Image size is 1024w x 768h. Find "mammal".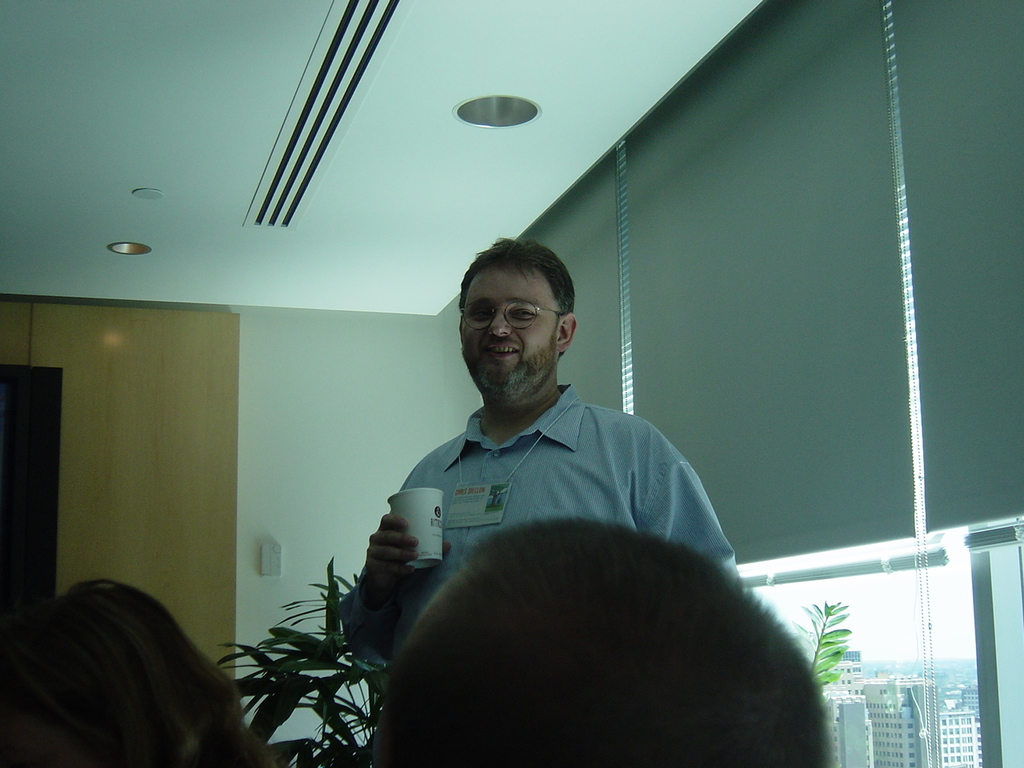
(339, 229, 743, 667).
